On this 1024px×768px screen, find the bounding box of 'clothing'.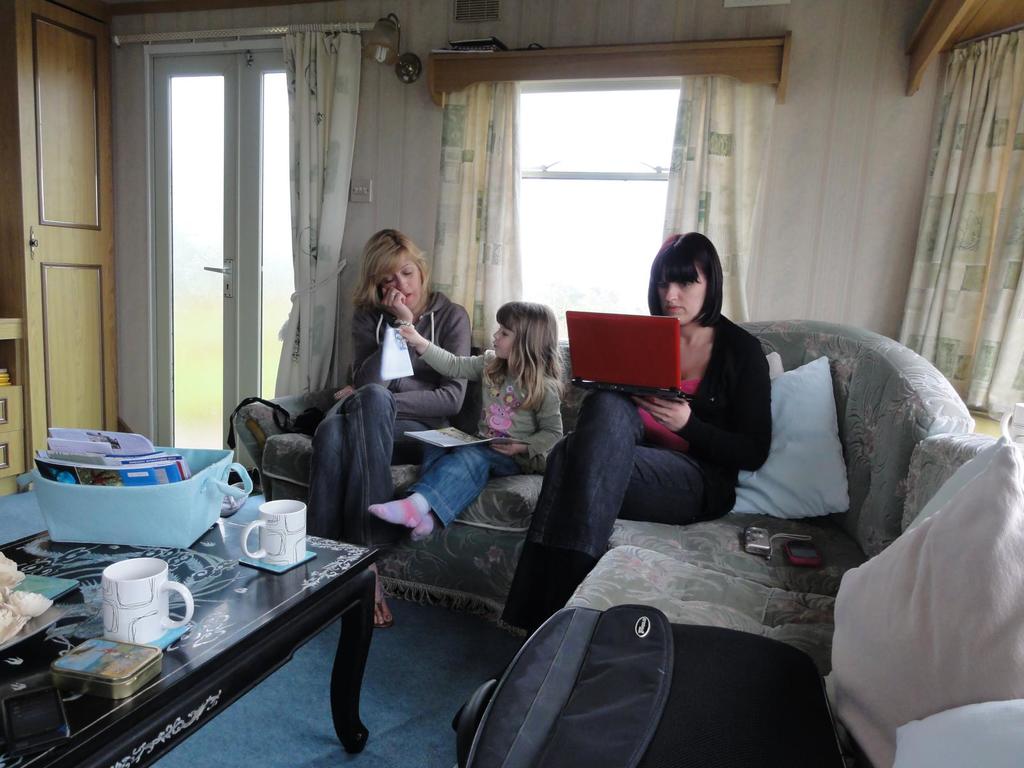
Bounding box: 499, 304, 778, 652.
